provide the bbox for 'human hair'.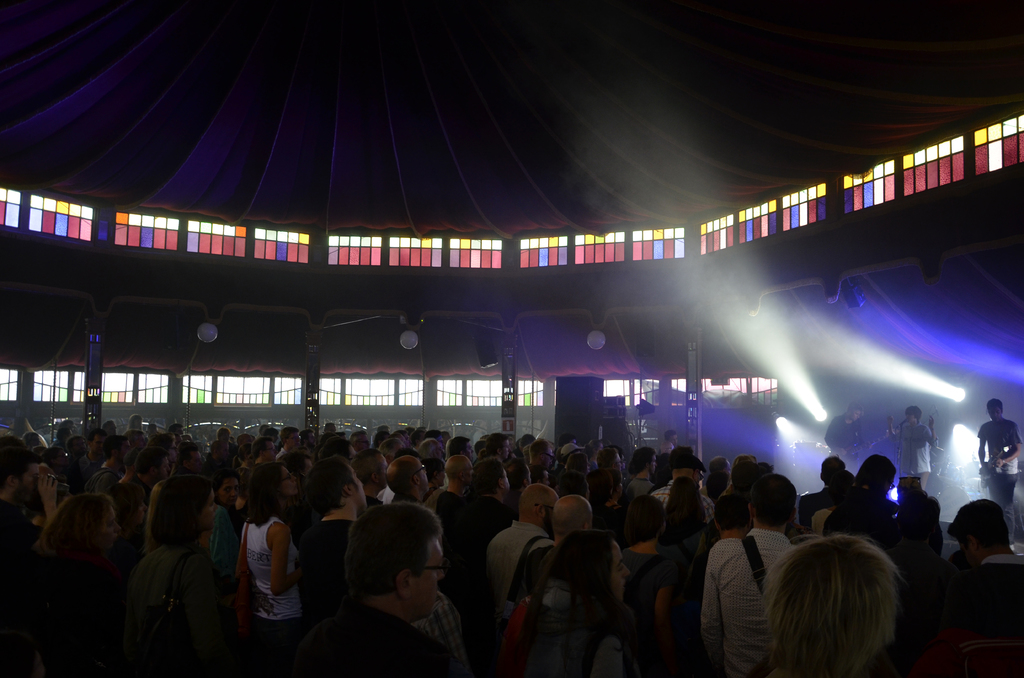
<bbox>703, 457, 728, 491</bbox>.
